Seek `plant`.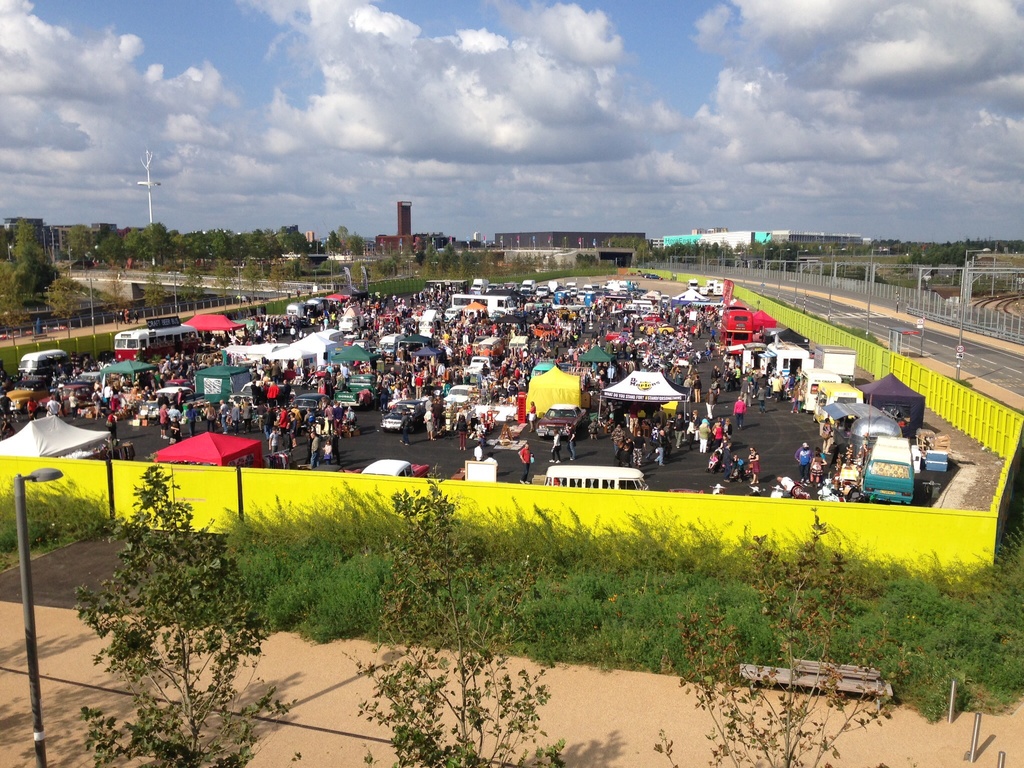
[650,502,927,767].
